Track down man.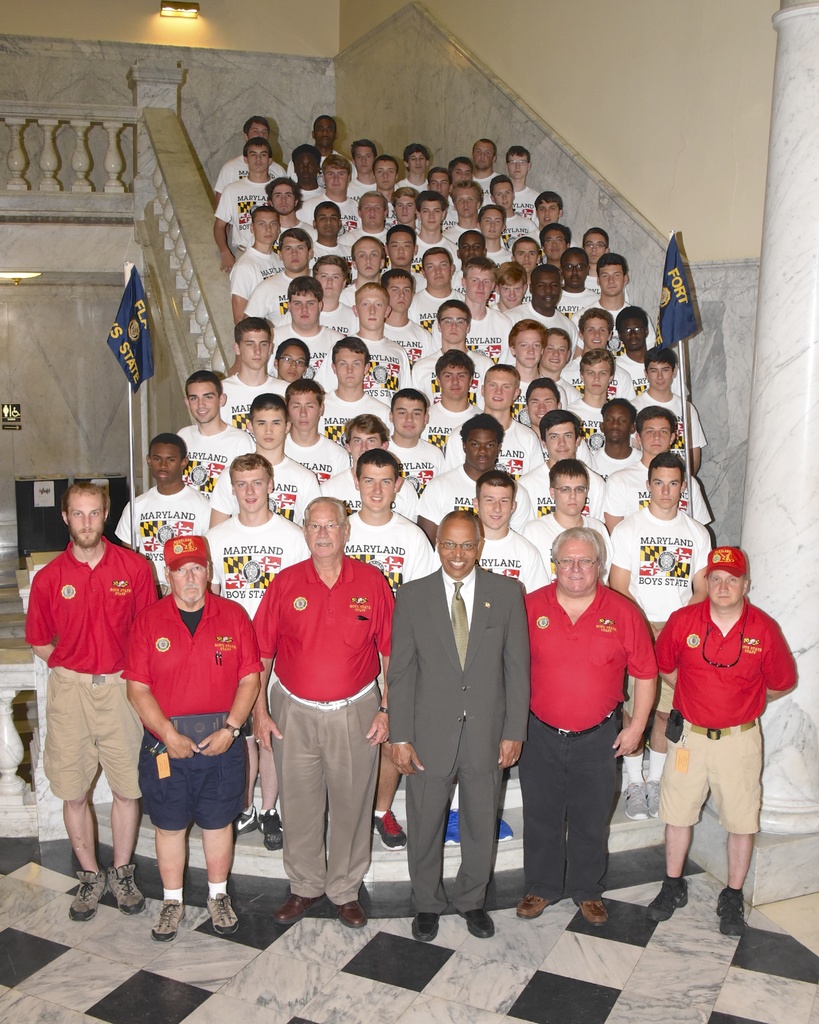
Tracked to bbox=(221, 319, 293, 439).
